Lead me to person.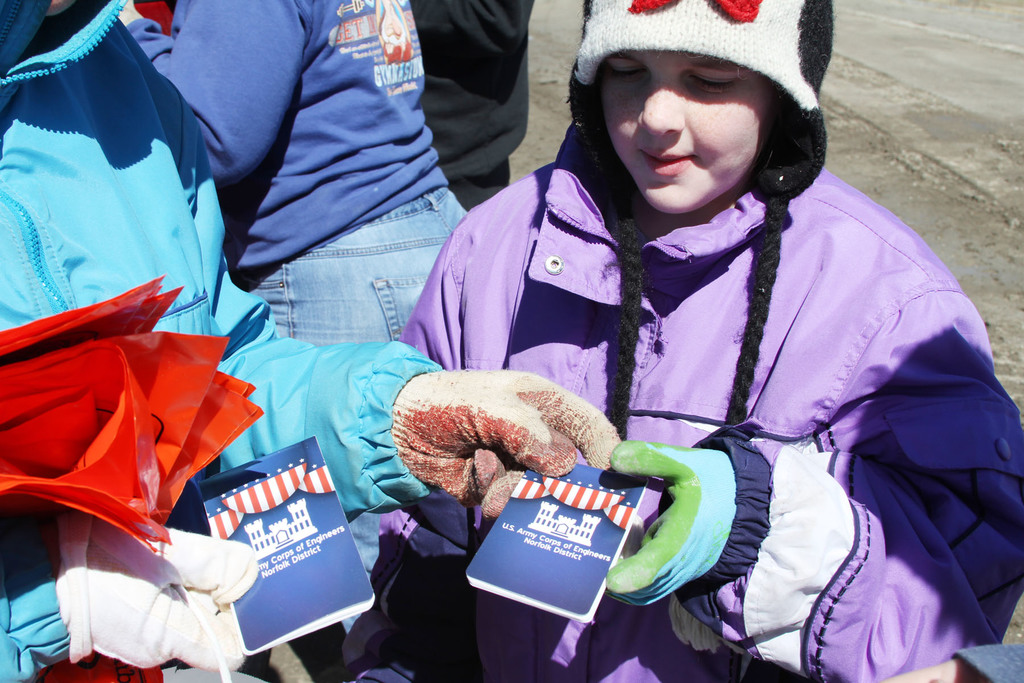
Lead to [413, 0, 978, 647].
